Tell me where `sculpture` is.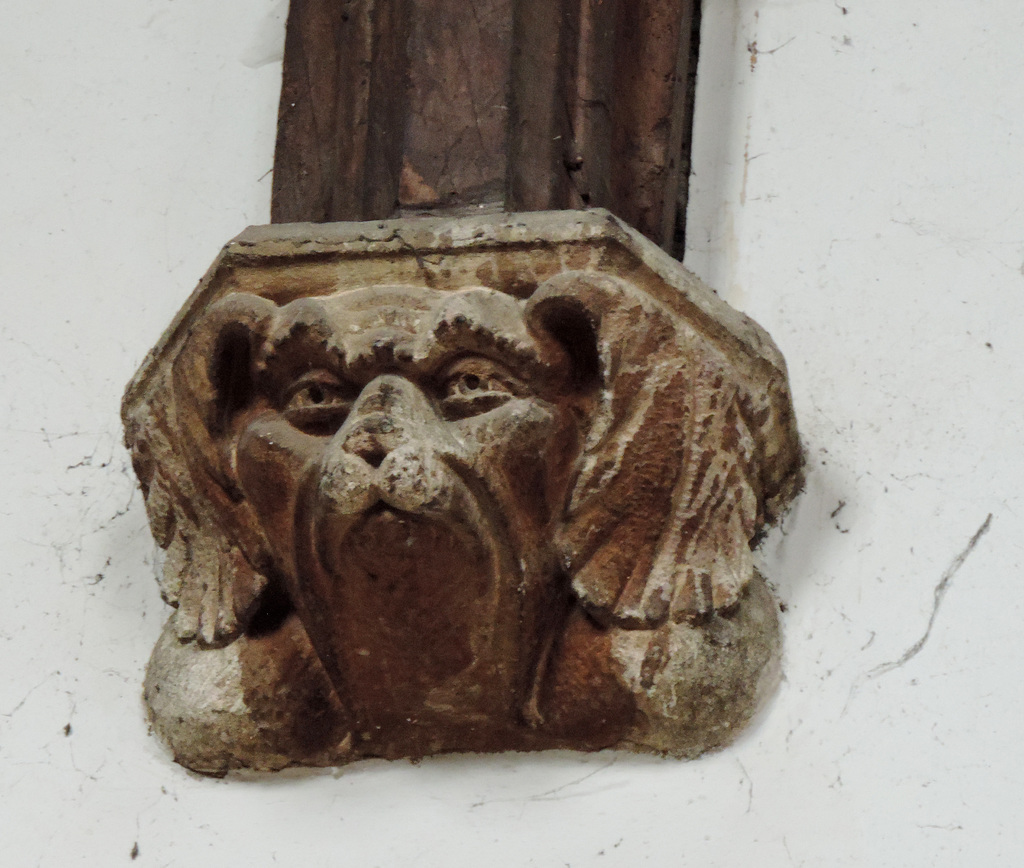
`sculpture` is at Rect(131, 177, 796, 789).
